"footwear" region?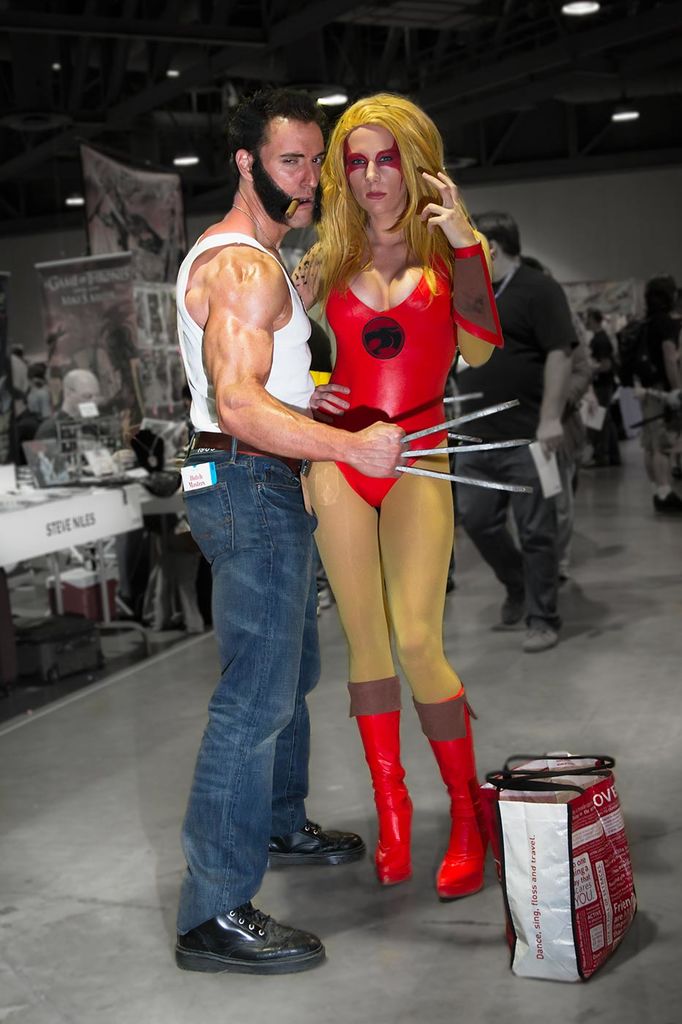
[left=651, top=489, right=681, bottom=515]
